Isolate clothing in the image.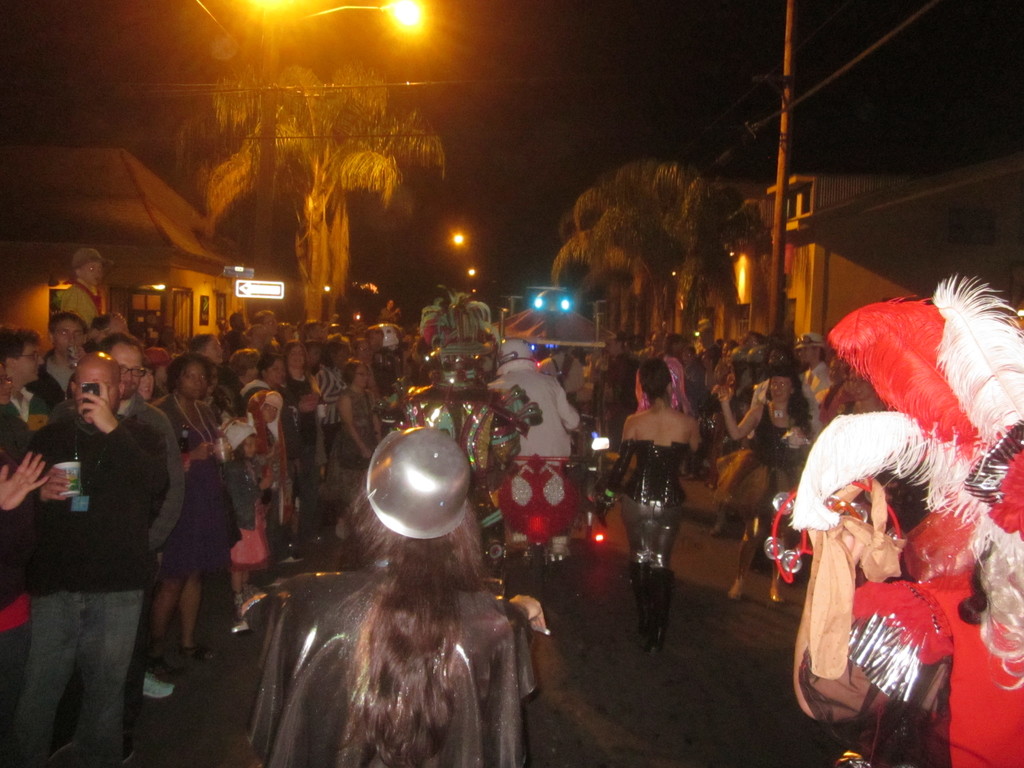
Isolated region: 280/373/323/523.
